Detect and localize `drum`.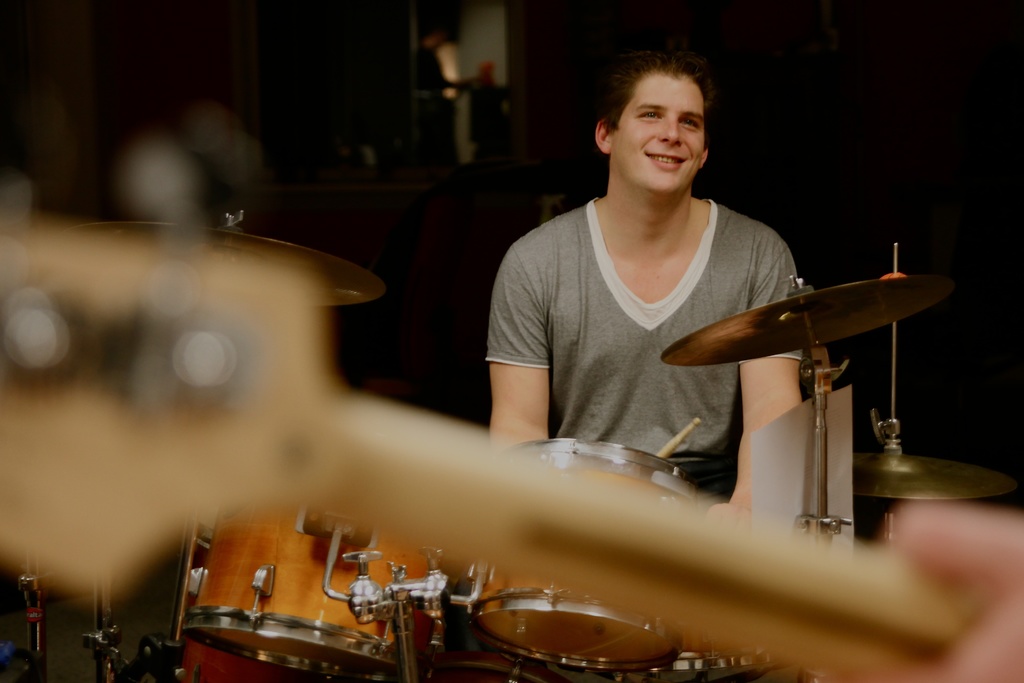
Localized at (left=182, top=513, right=449, bottom=679).
